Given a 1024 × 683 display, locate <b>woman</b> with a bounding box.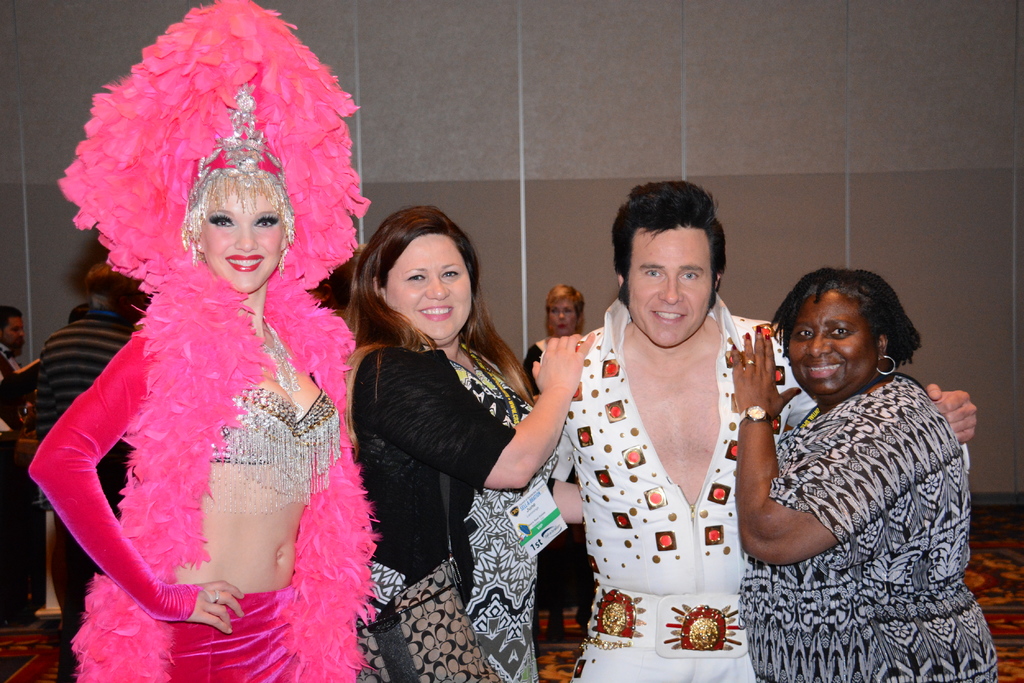
Located: detection(28, 169, 380, 682).
